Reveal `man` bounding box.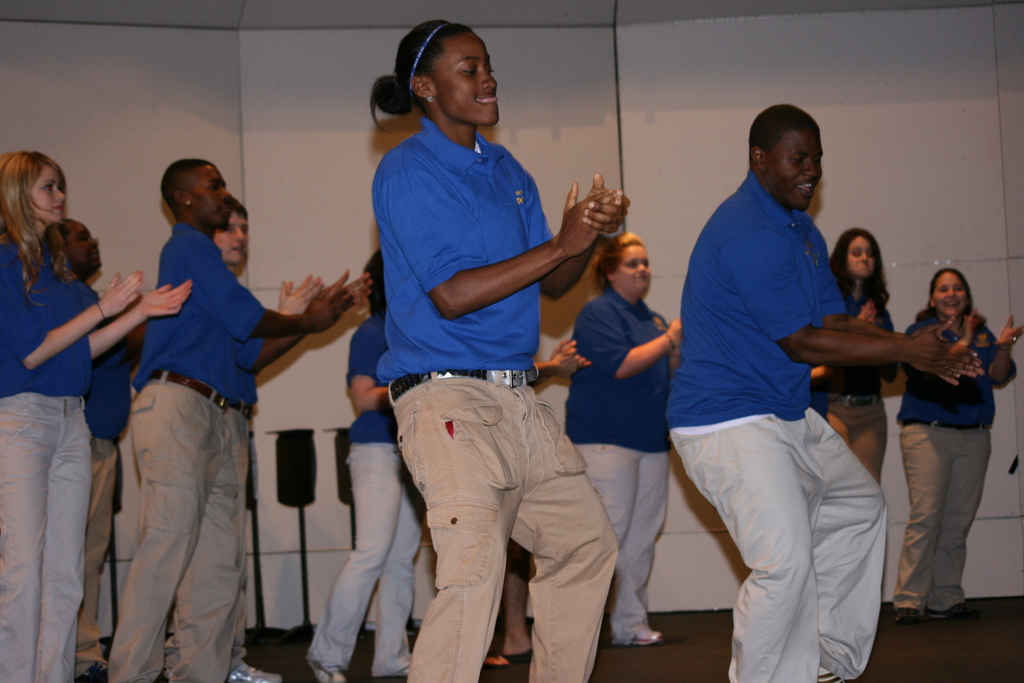
Revealed: bbox=(663, 101, 977, 682).
